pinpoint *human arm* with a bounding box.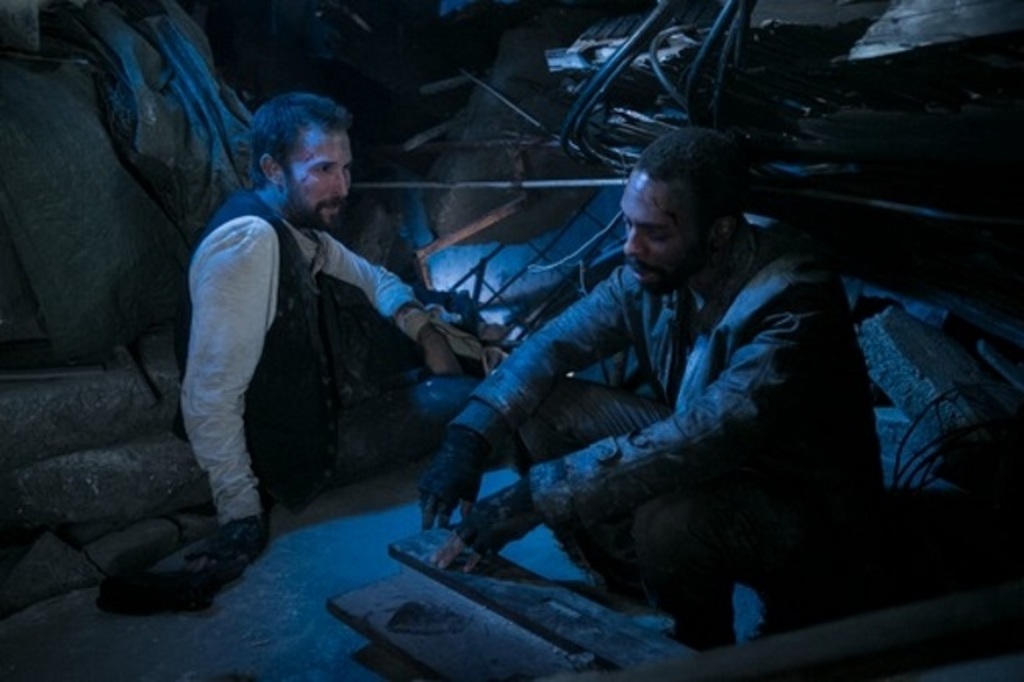
427,257,816,574.
